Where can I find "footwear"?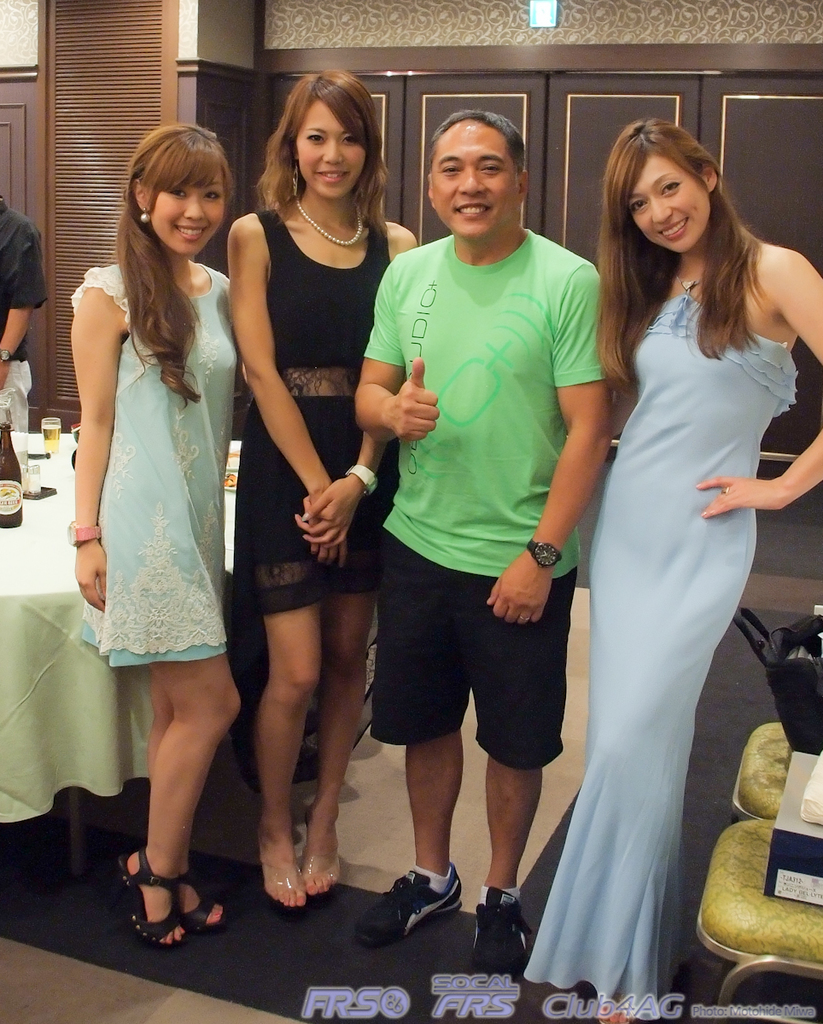
You can find it at left=369, top=857, right=474, bottom=938.
